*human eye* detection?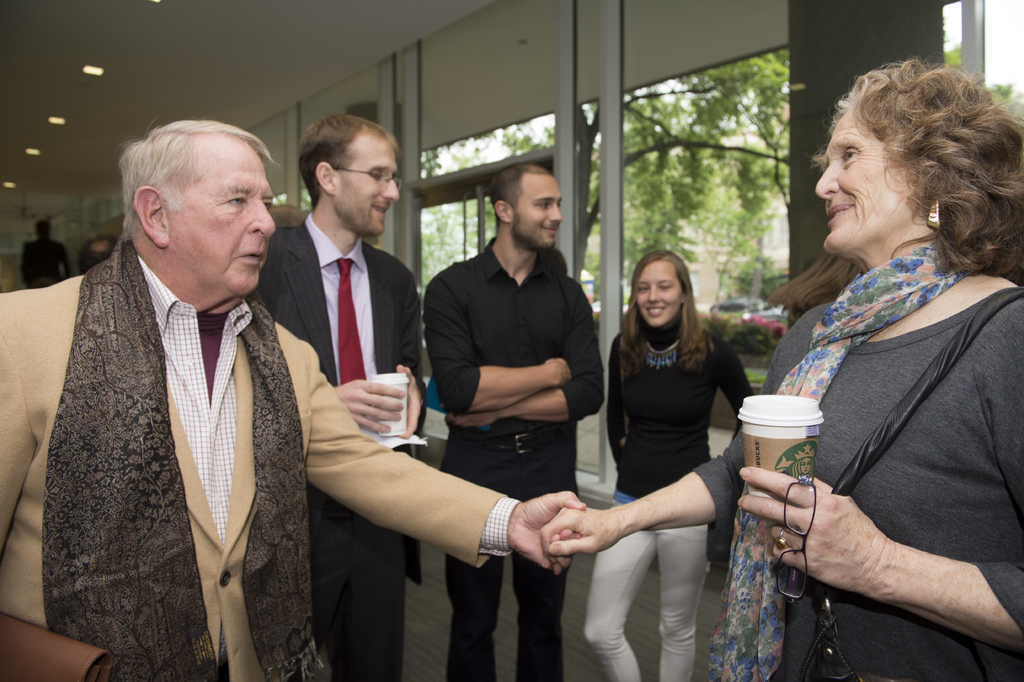
[left=534, top=201, right=551, bottom=209]
